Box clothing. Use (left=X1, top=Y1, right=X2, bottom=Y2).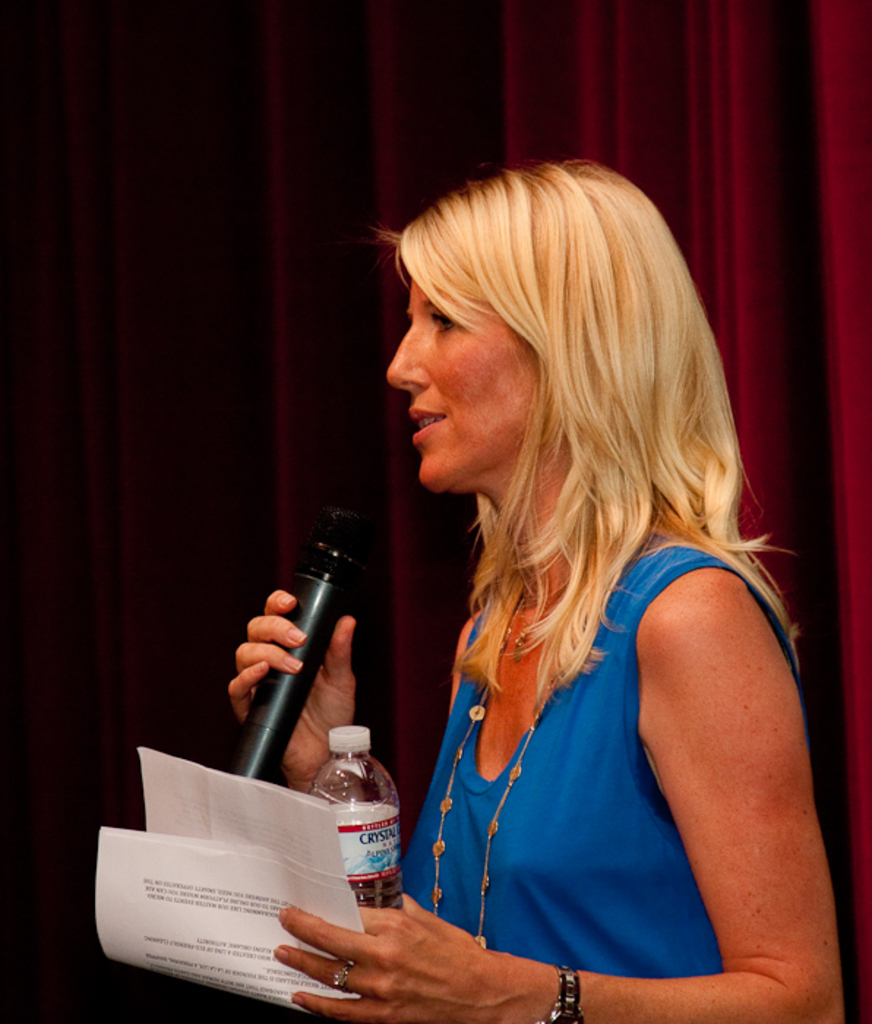
(left=372, top=440, right=809, bottom=989).
